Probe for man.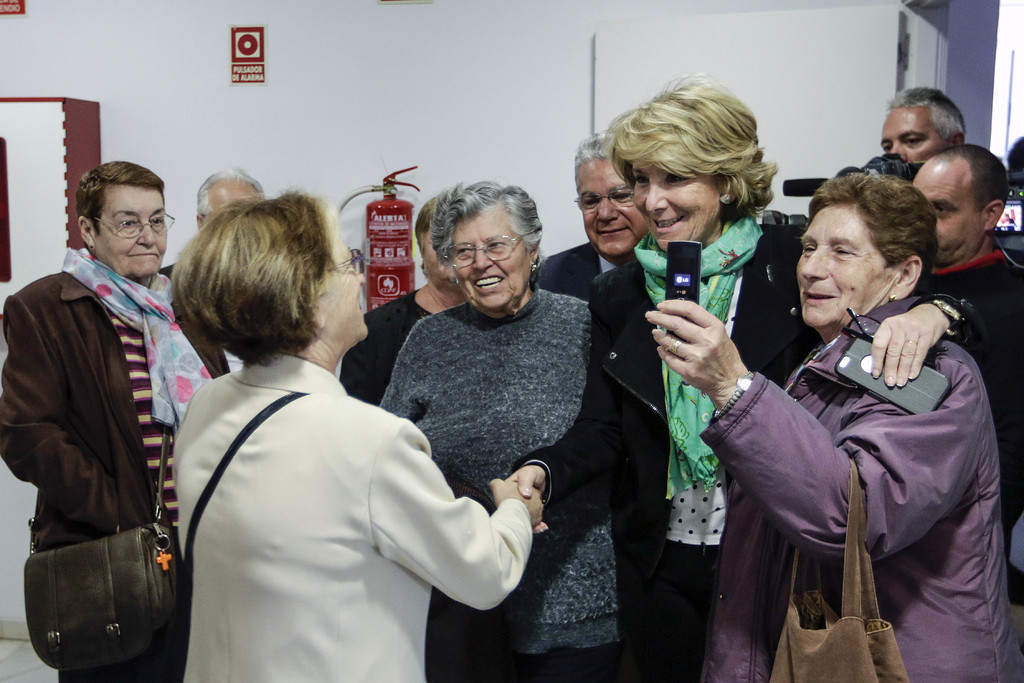
Probe result: locate(881, 83, 971, 160).
